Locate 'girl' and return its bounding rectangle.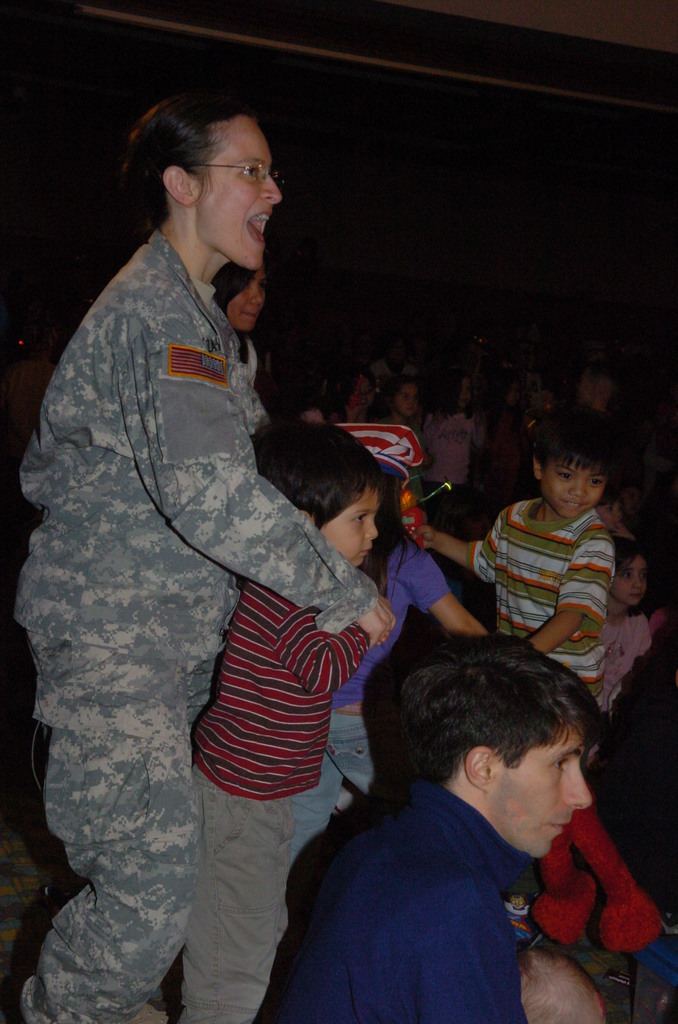
bbox=(419, 379, 481, 482).
